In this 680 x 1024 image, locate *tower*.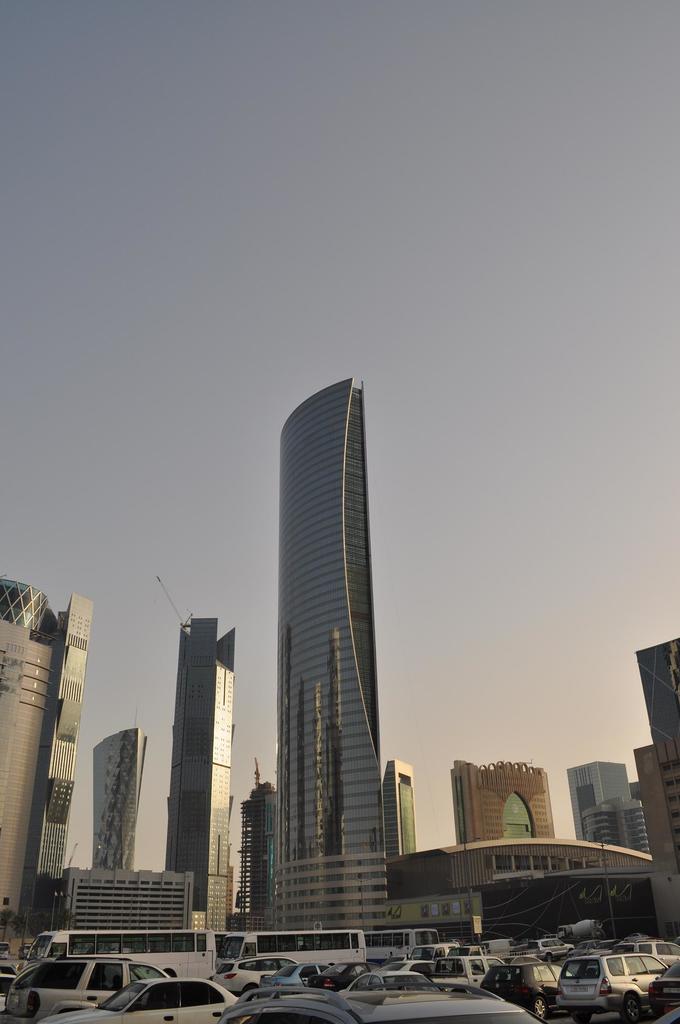
Bounding box: 264,368,412,828.
